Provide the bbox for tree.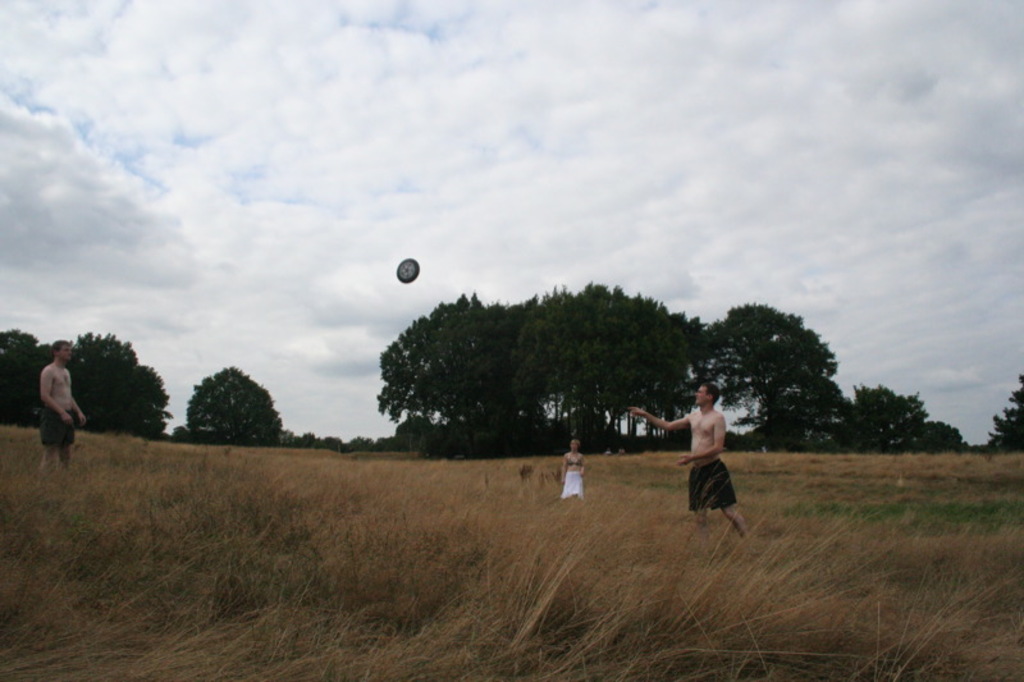
Rect(527, 280, 682, 444).
